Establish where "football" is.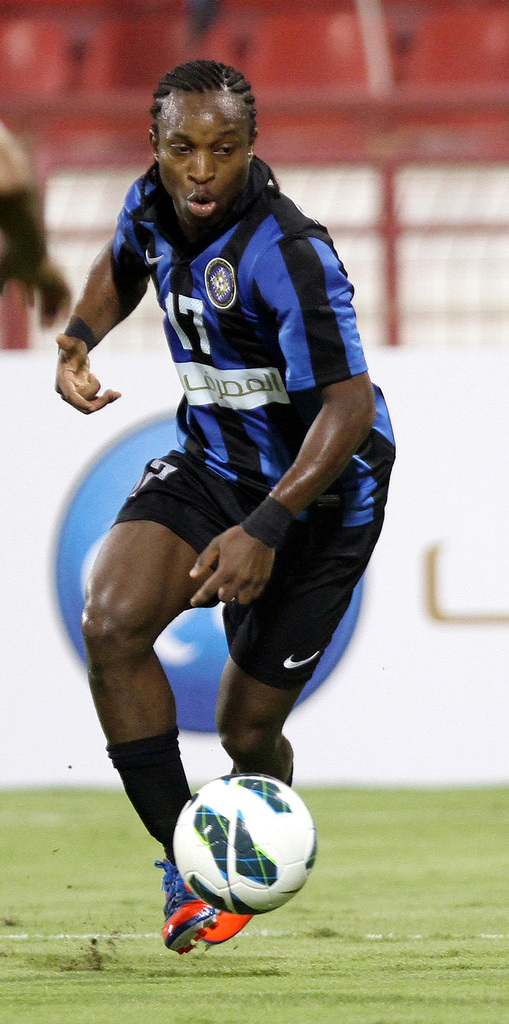
Established at 172,778,314,913.
